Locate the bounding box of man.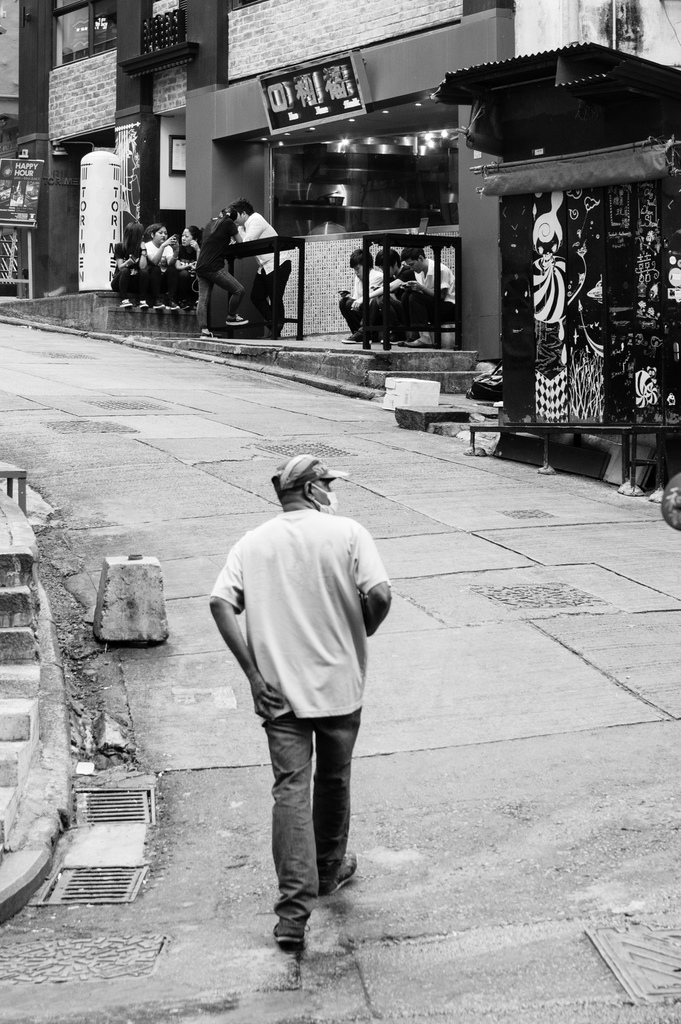
Bounding box: left=233, top=199, right=294, bottom=337.
